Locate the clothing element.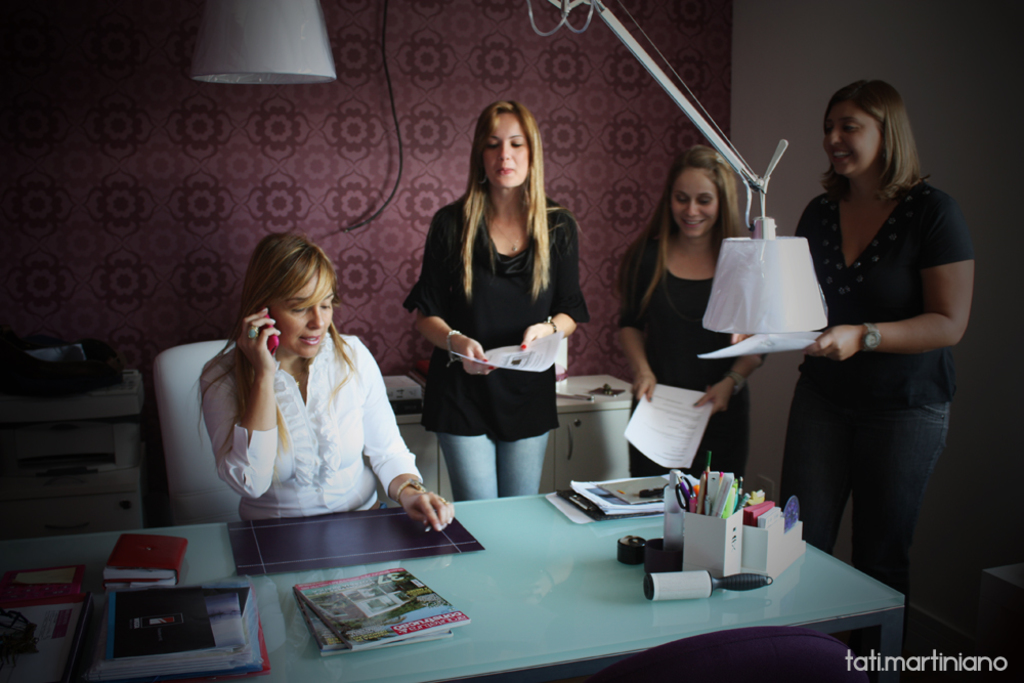
Element bbox: 793, 182, 976, 602.
